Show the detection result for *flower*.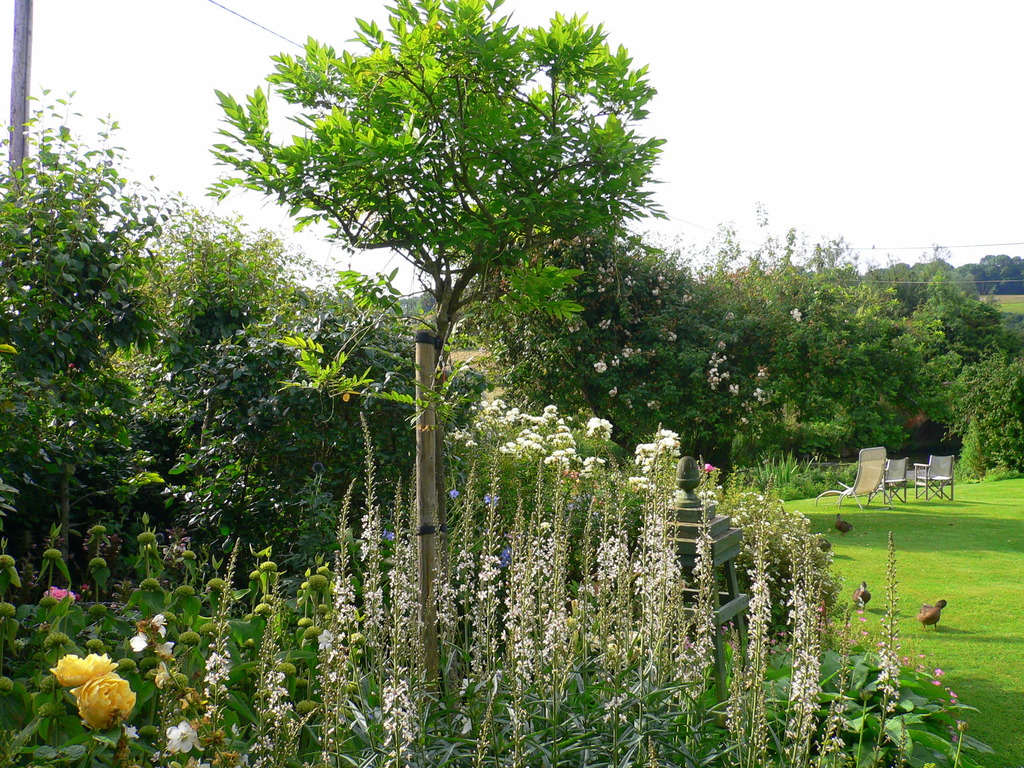
box(44, 651, 122, 689).
